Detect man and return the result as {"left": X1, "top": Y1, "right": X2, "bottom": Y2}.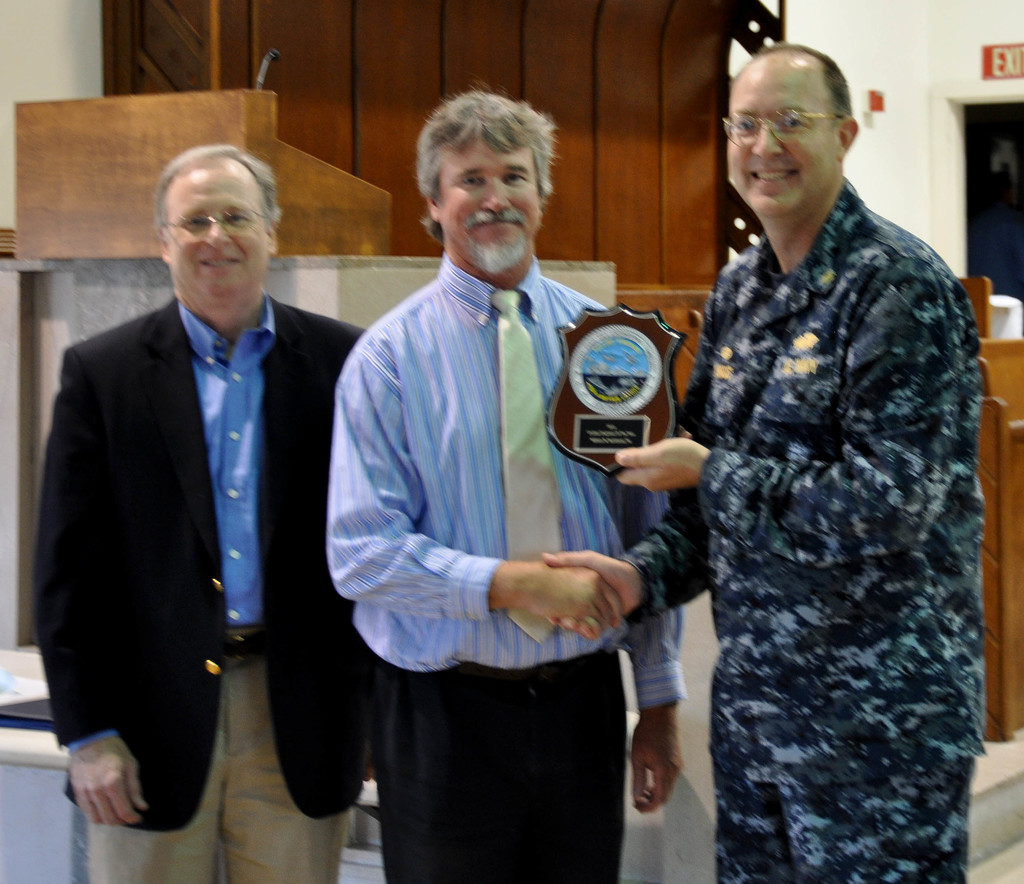
{"left": 29, "top": 102, "right": 344, "bottom": 883}.
